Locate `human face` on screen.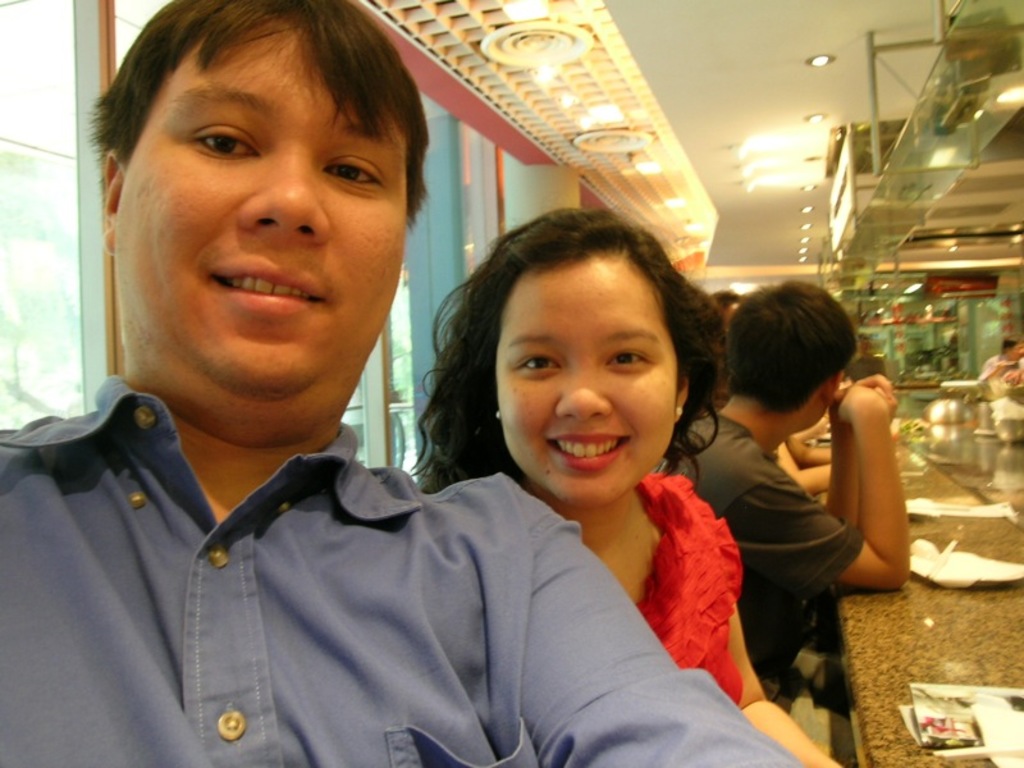
On screen at detection(494, 274, 677, 509).
